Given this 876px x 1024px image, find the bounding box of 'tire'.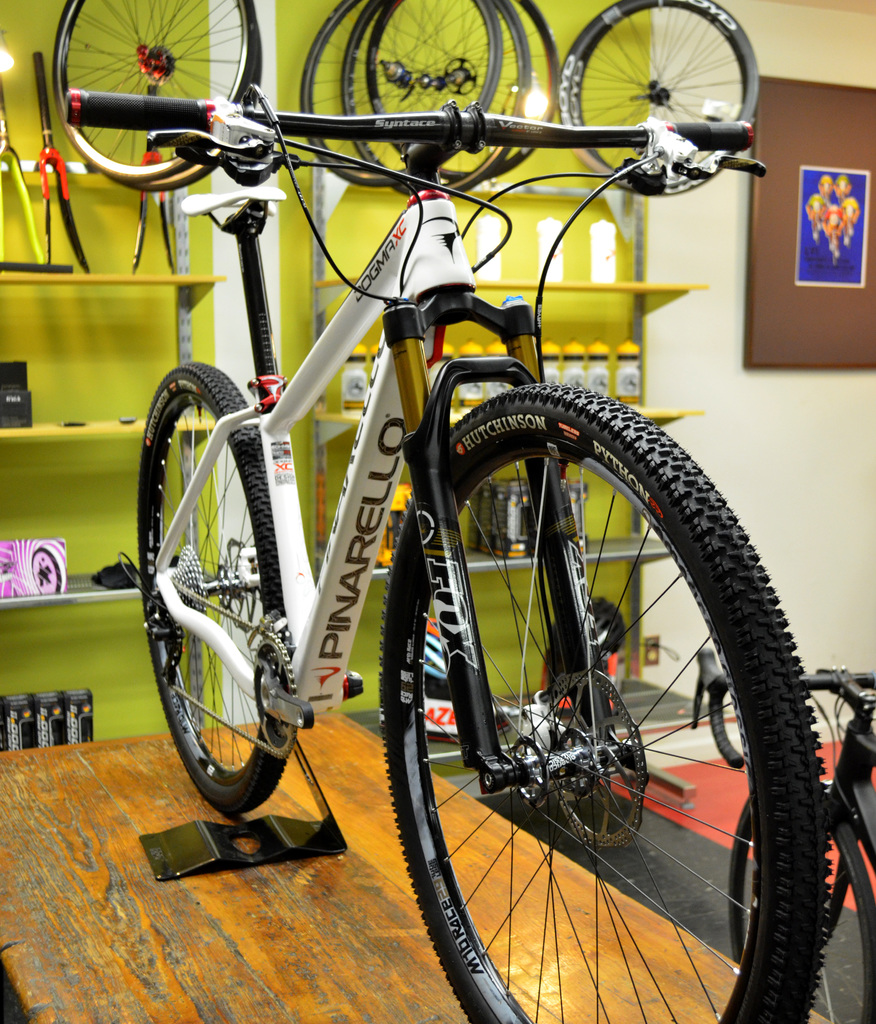
566 0 762 190.
